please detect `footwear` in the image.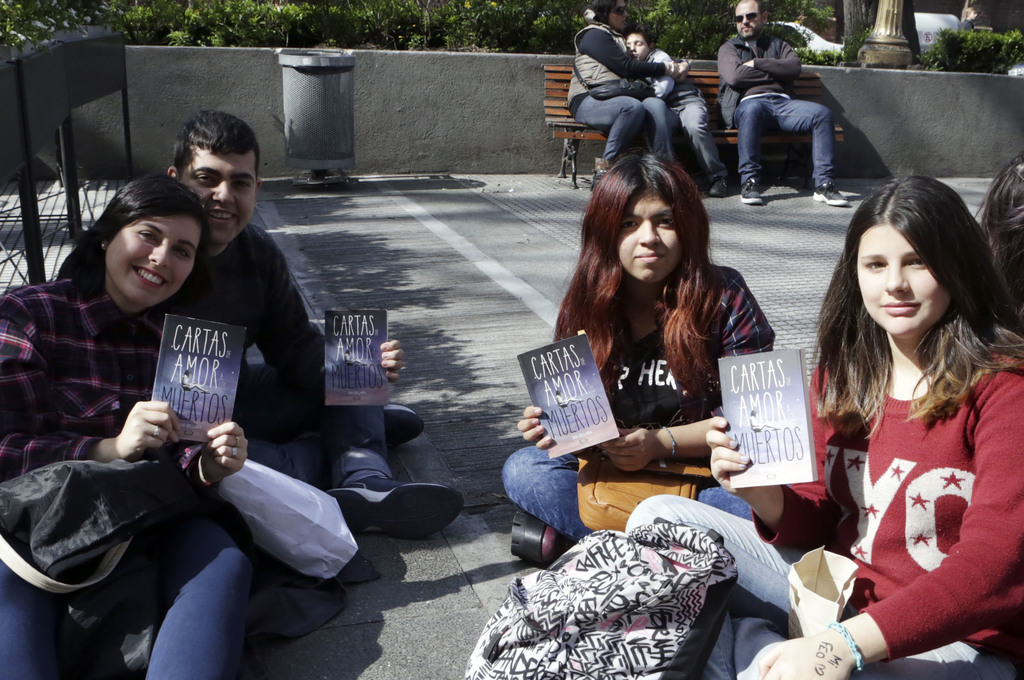
<region>587, 163, 604, 193</region>.
